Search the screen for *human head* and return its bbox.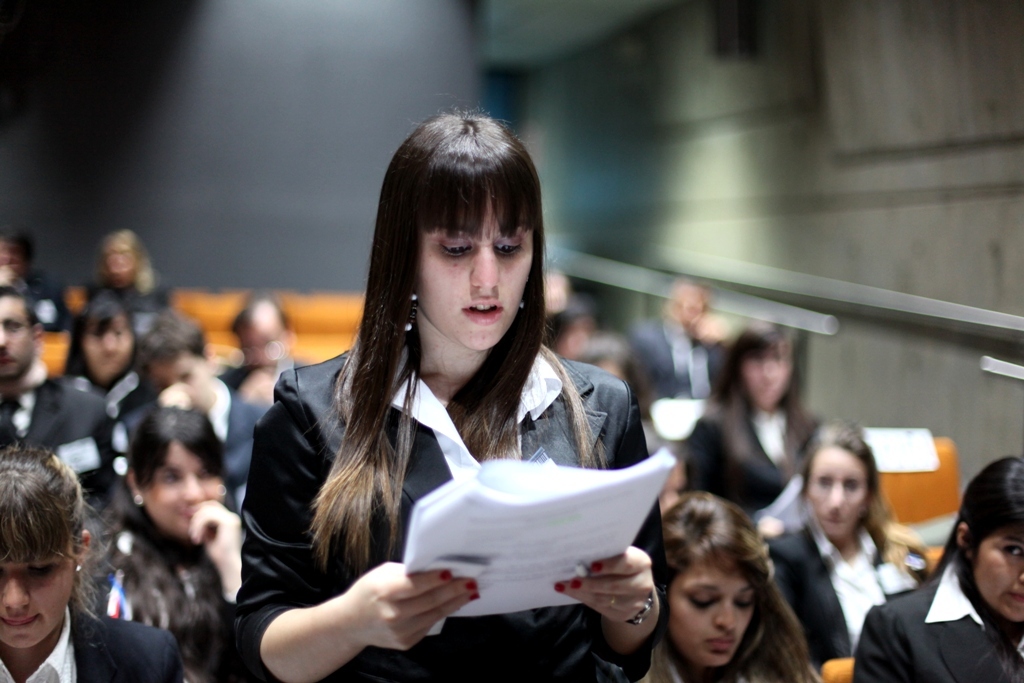
Found: x1=0 y1=448 x2=98 y2=649.
